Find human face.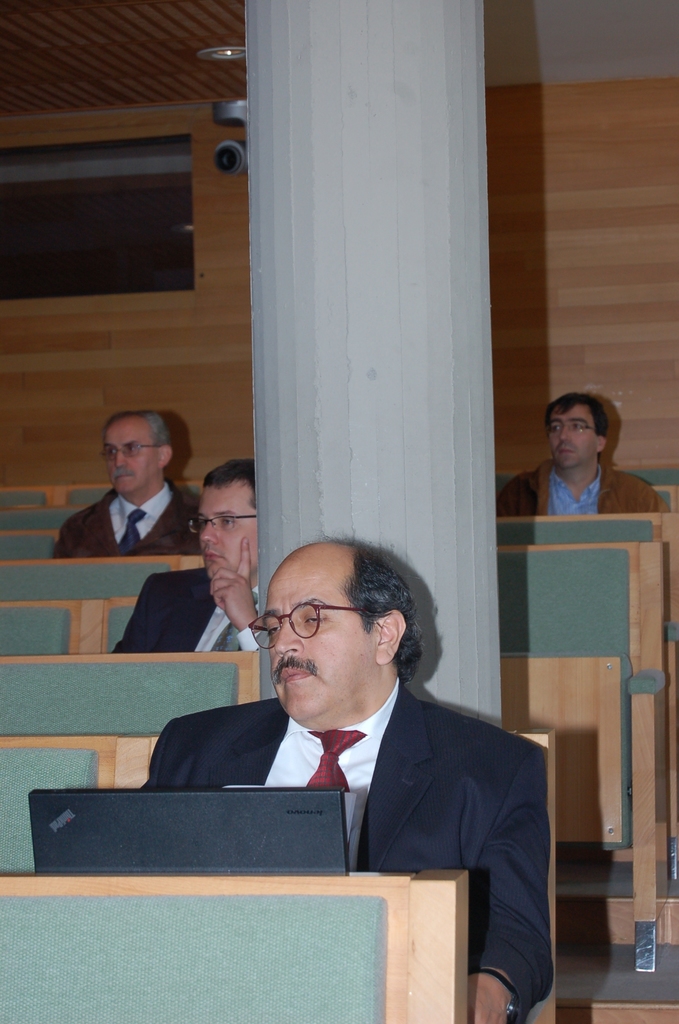
263 566 373 724.
